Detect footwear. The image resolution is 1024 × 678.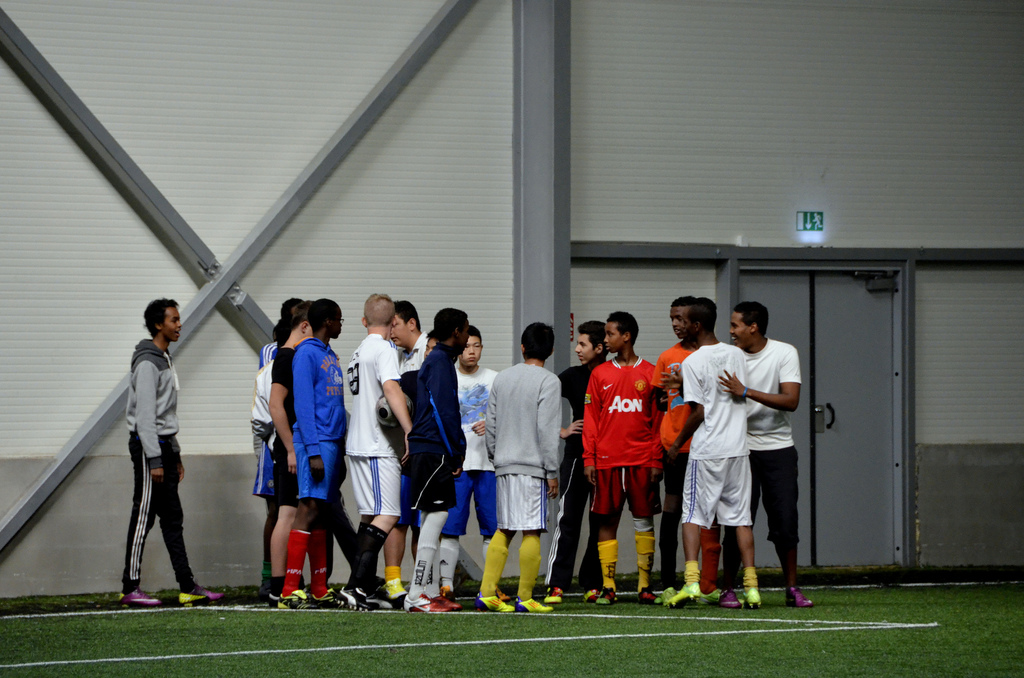
bbox(700, 587, 745, 606).
